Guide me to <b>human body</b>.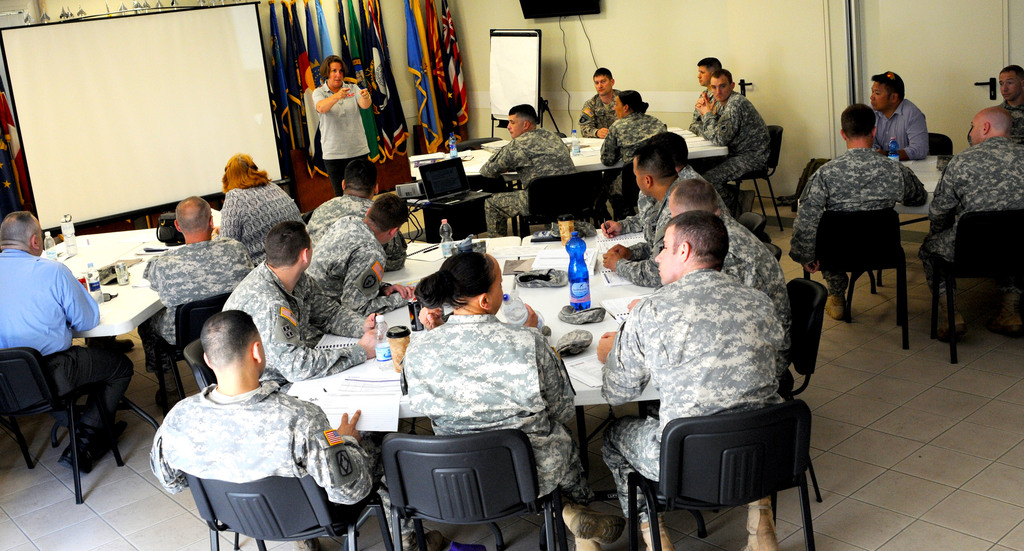
Guidance: x1=598, y1=262, x2=796, y2=543.
